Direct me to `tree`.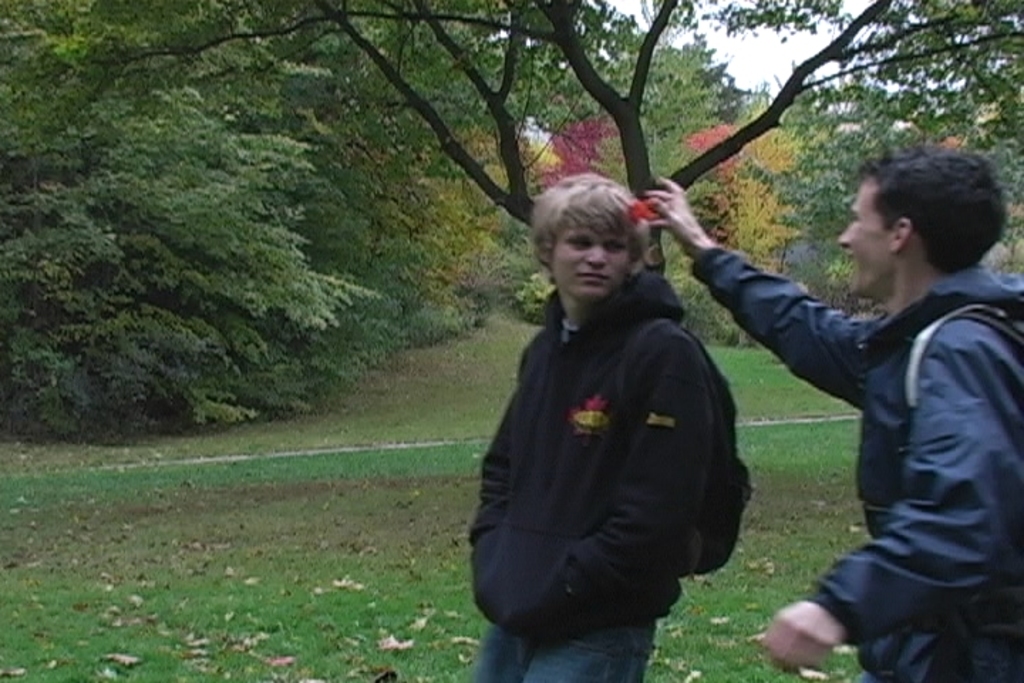
Direction: <region>1, 0, 442, 440</region>.
